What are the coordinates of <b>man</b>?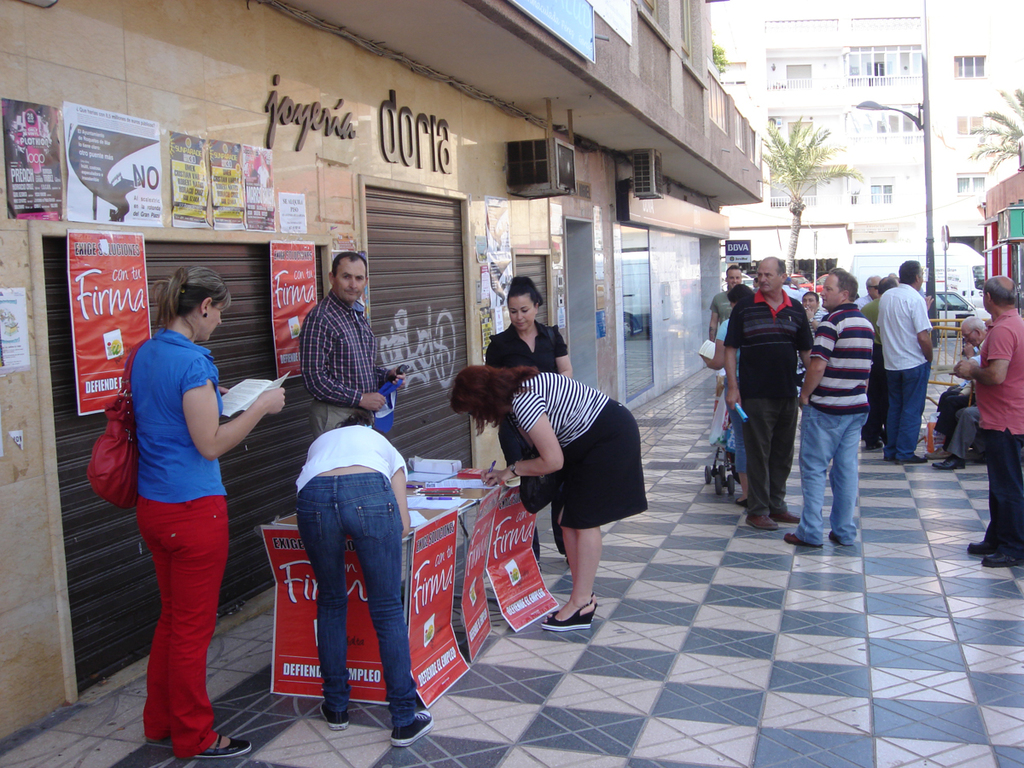
crop(967, 276, 1023, 568).
